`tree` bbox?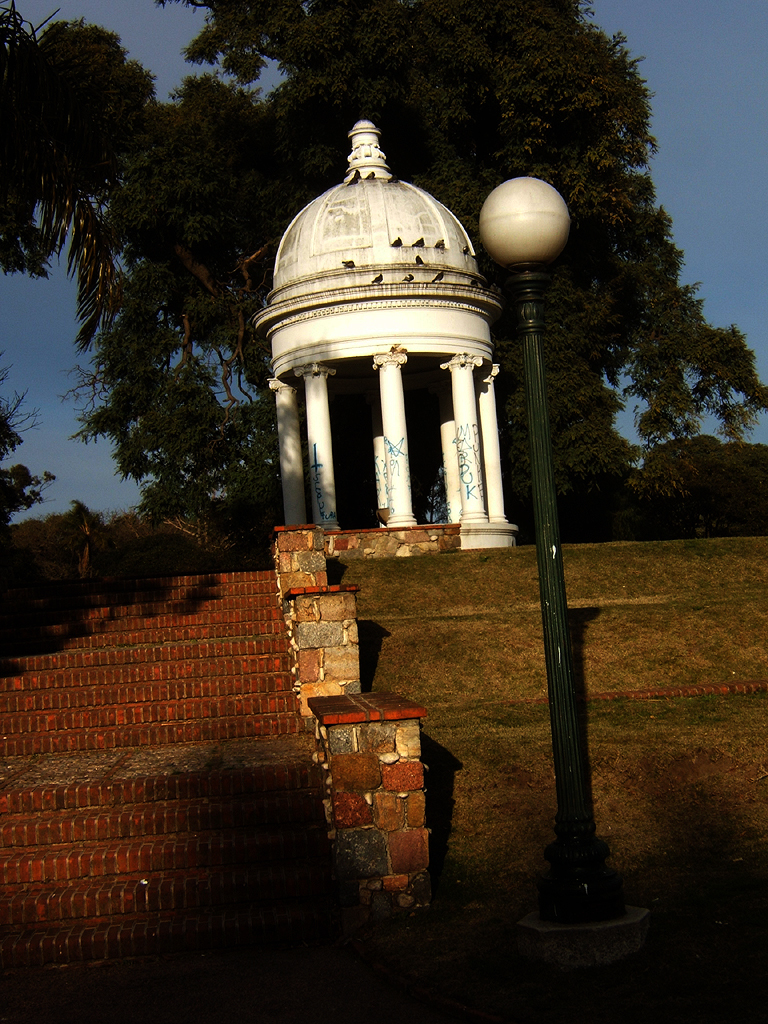
box=[22, 42, 267, 606]
